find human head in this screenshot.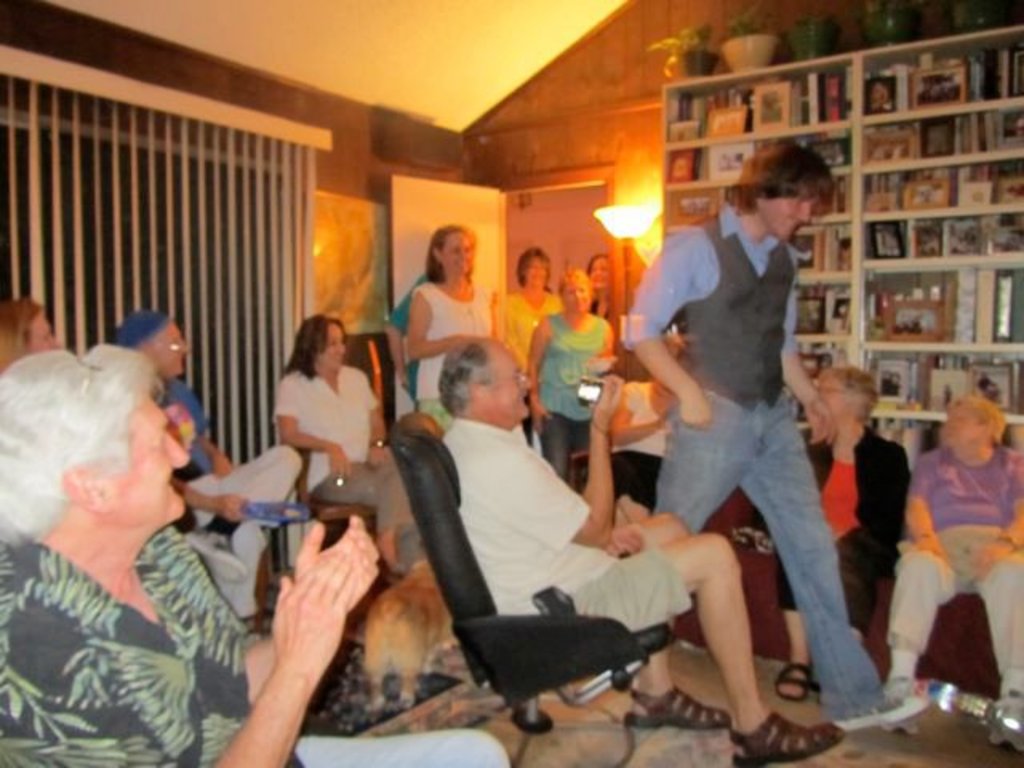
The bounding box for human head is x1=437 y1=336 x2=534 y2=430.
